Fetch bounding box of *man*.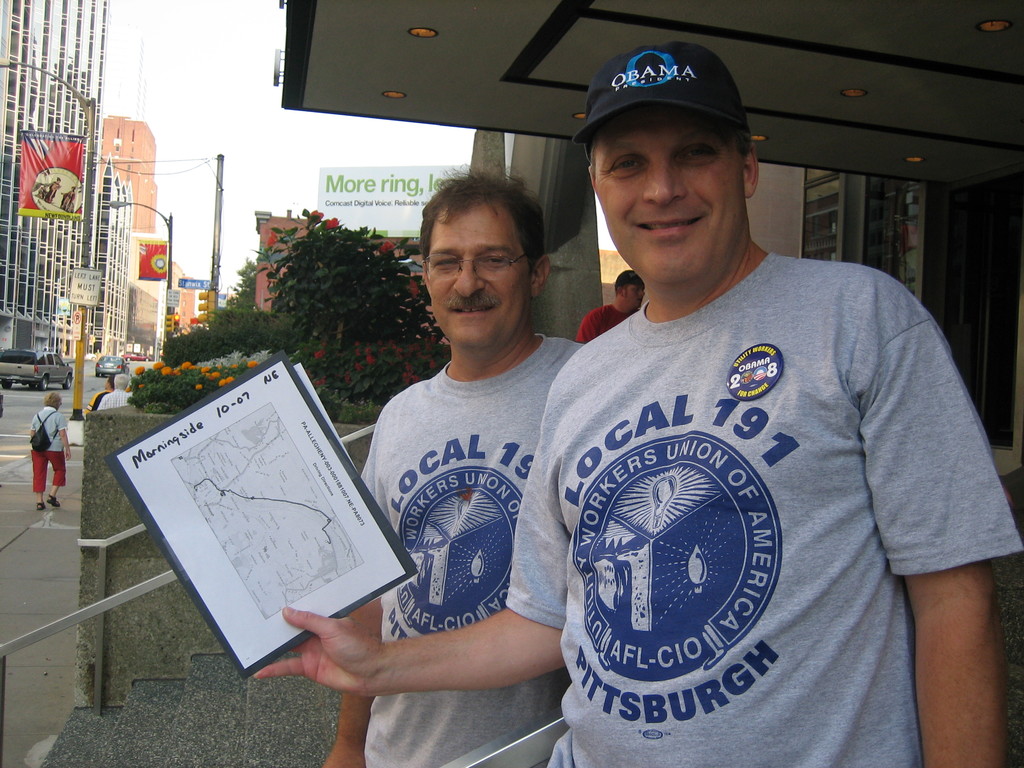
Bbox: (251,42,1023,767).
